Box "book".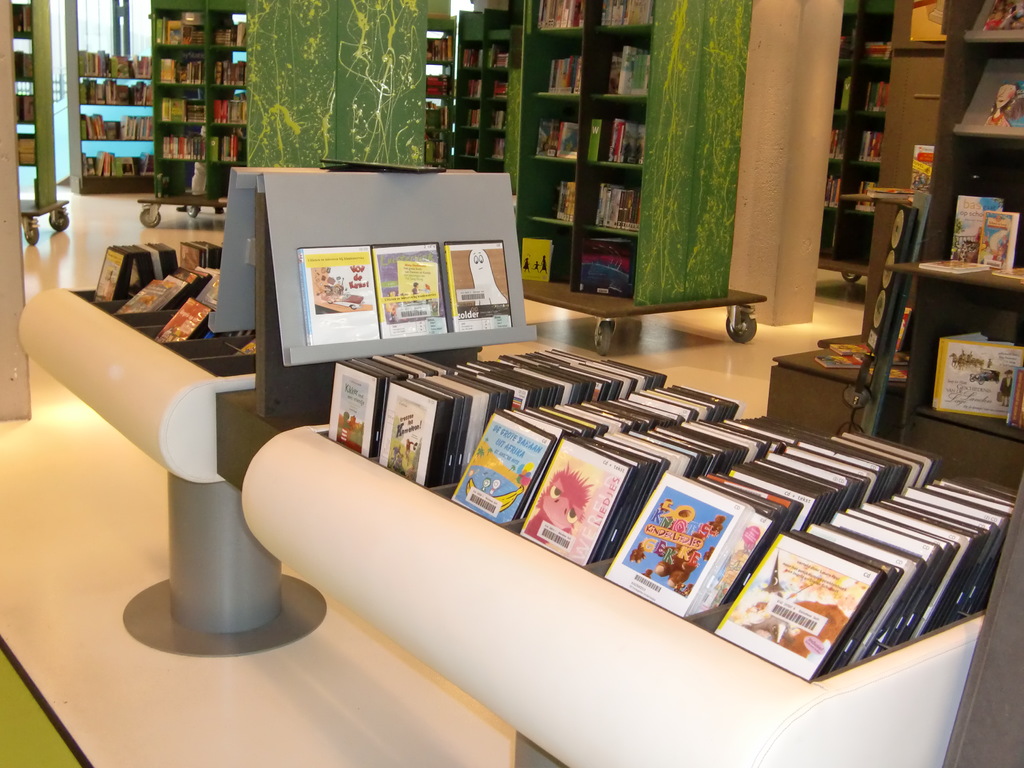
(908, 143, 938, 195).
